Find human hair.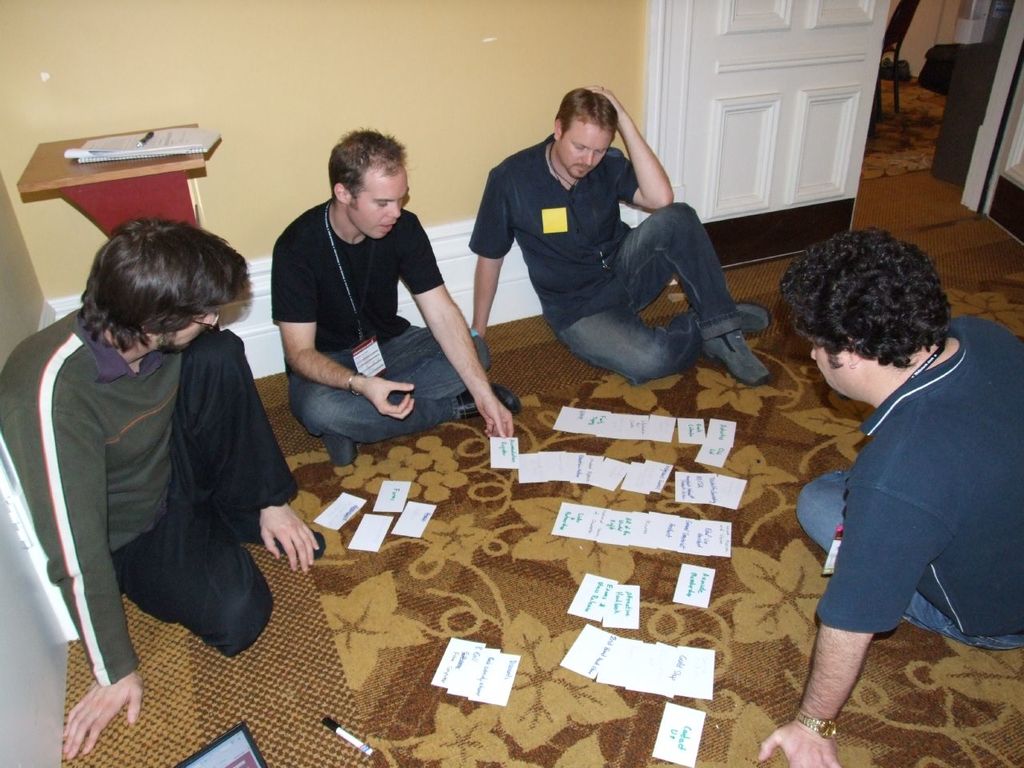
detection(329, 124, 415, 208).
